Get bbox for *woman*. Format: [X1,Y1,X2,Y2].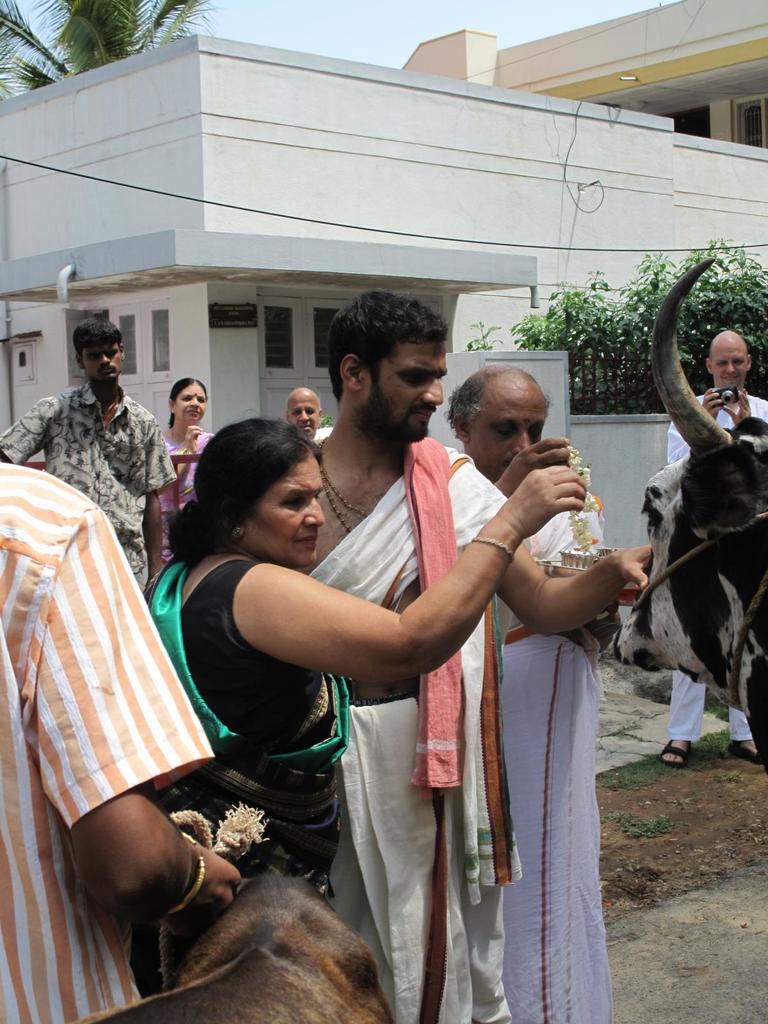
[150,376,221,557].
